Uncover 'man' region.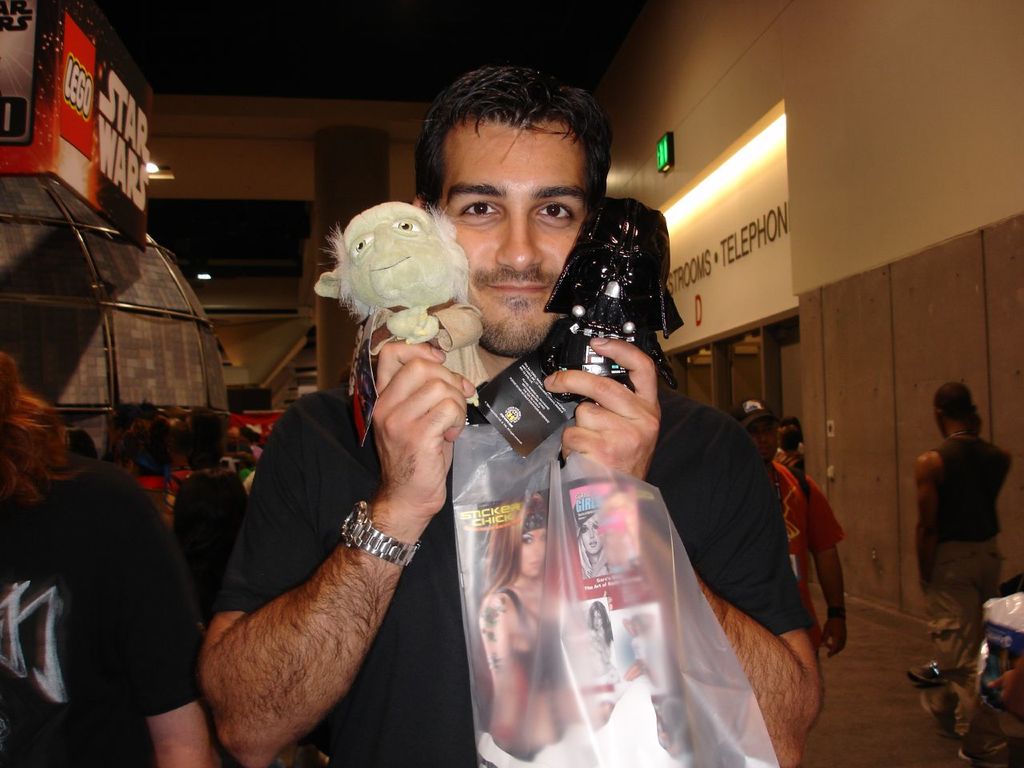
Uncovered: [left=731, top=390, right=854, bottom=654].
